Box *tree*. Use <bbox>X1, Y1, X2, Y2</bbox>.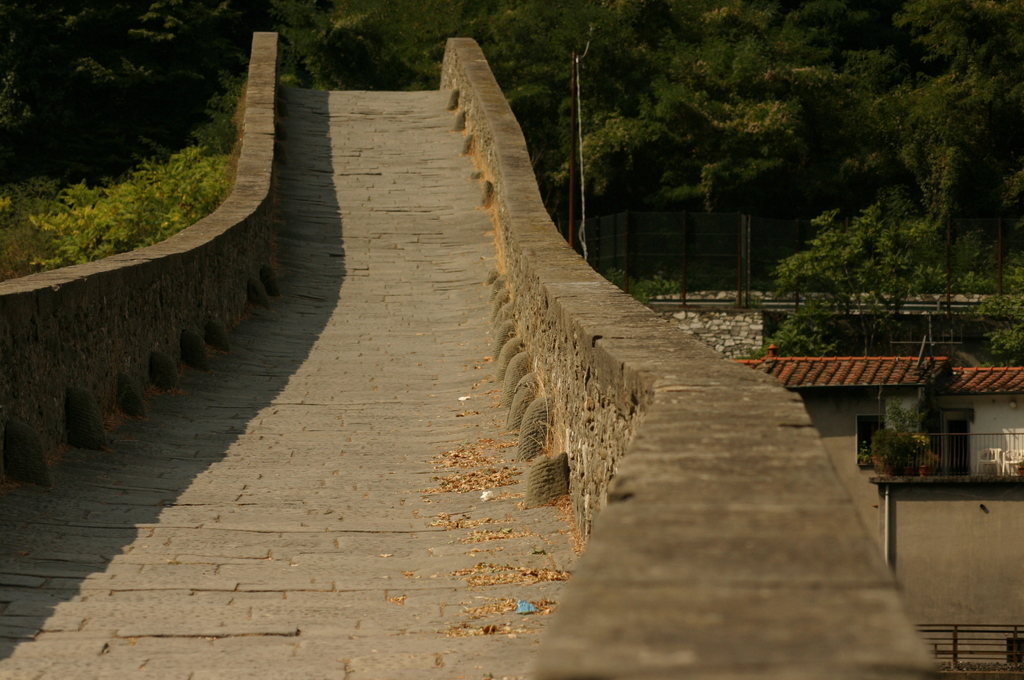
<bbox>974, 250, 1023, 369</bbox>.
